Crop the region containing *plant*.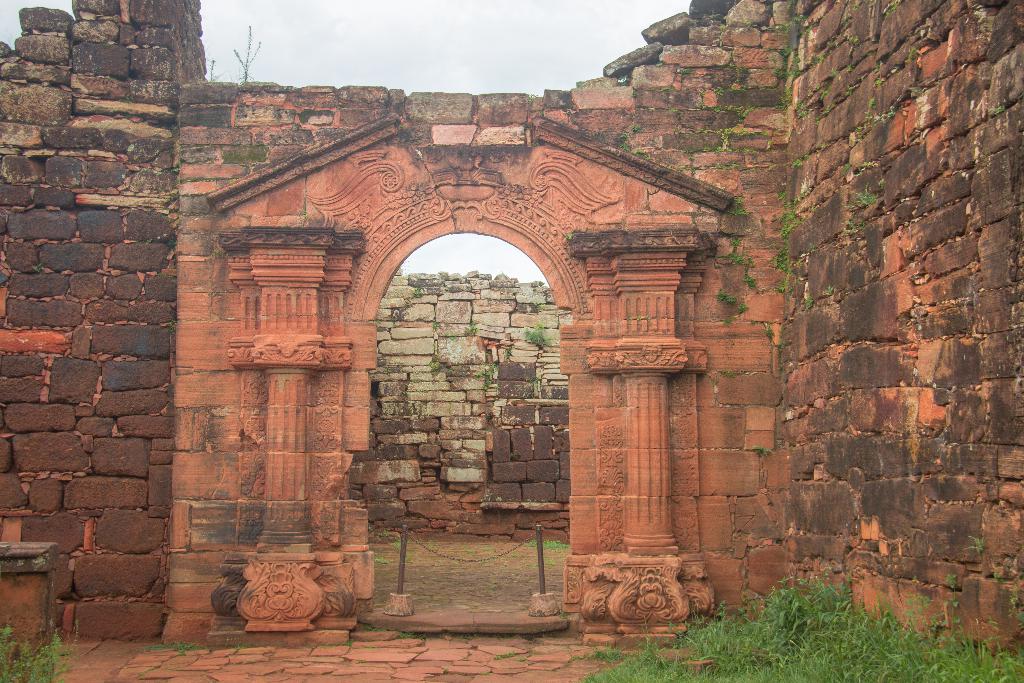
Crop region: [728,130,762,135].
